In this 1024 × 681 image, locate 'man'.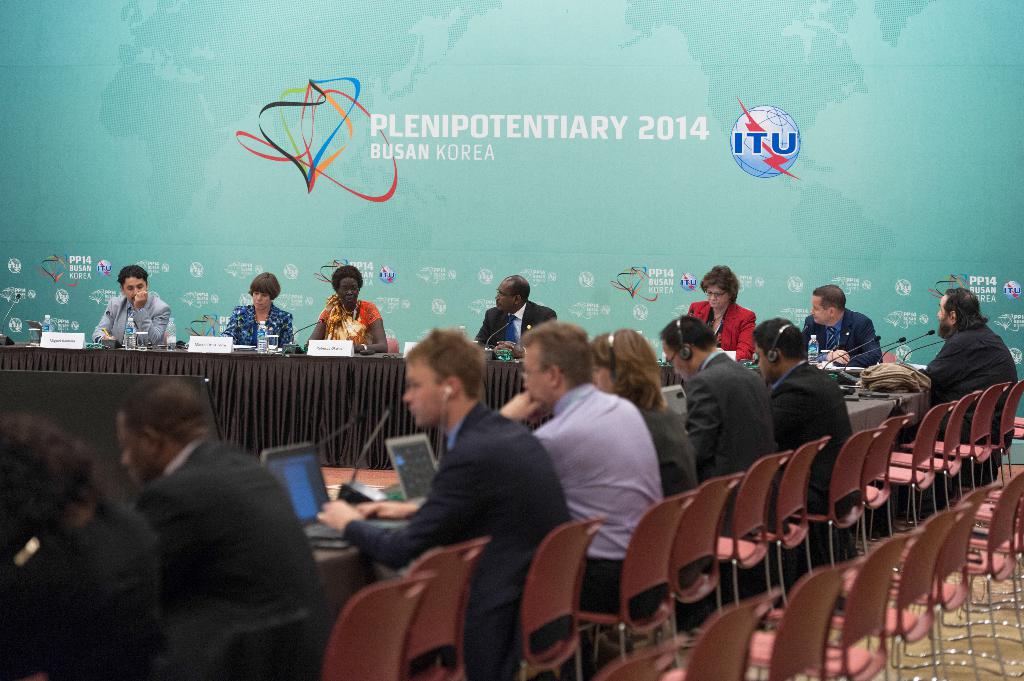
Bounding box: {"x1": 803, "y1": 286, "x2": 883, "y2": 374}.
